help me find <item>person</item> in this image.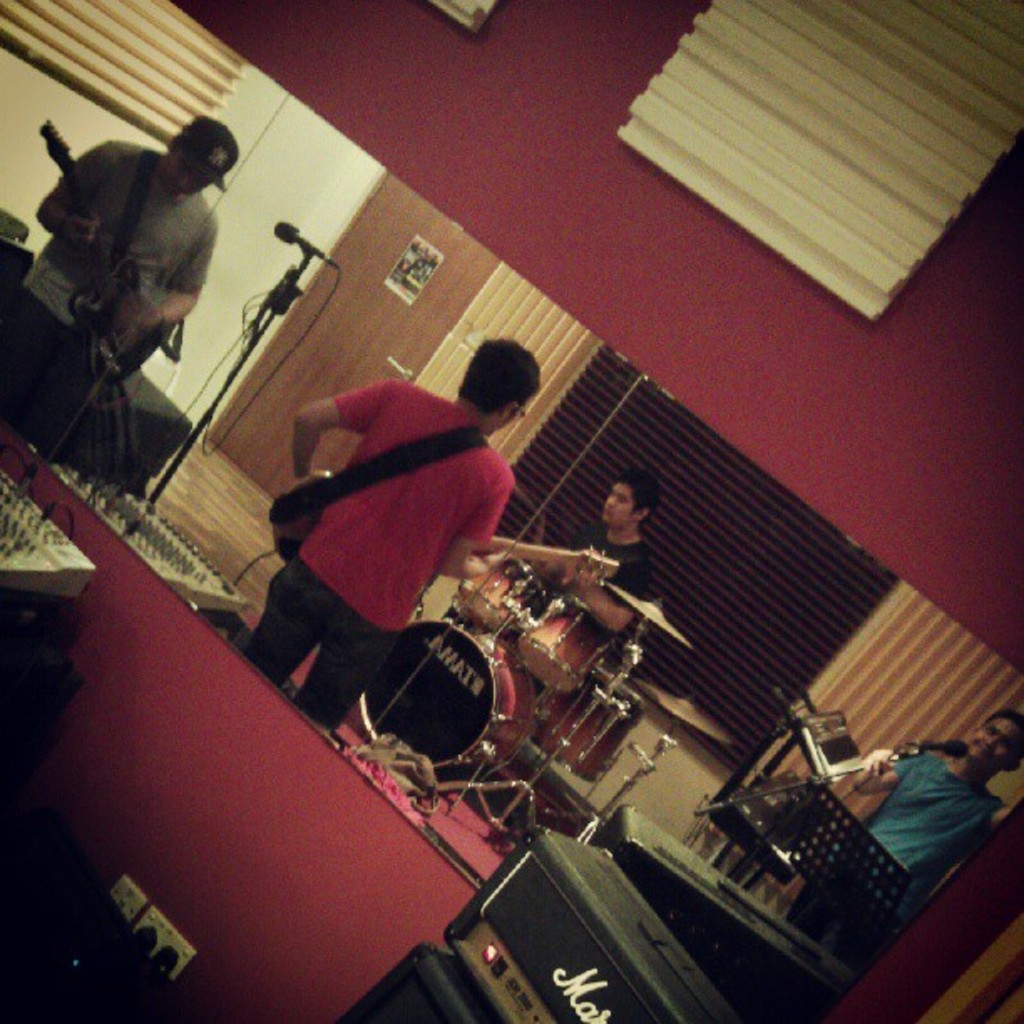
Found it: [10,120,234,455].
